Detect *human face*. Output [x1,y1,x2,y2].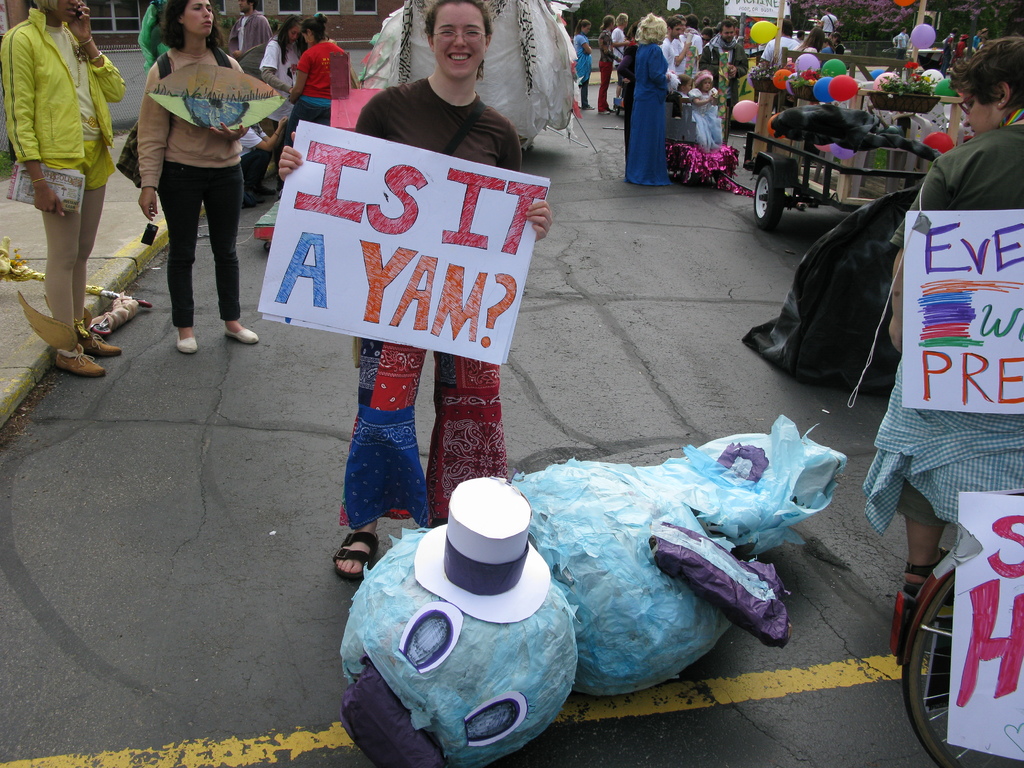
[957,85,993,135].
